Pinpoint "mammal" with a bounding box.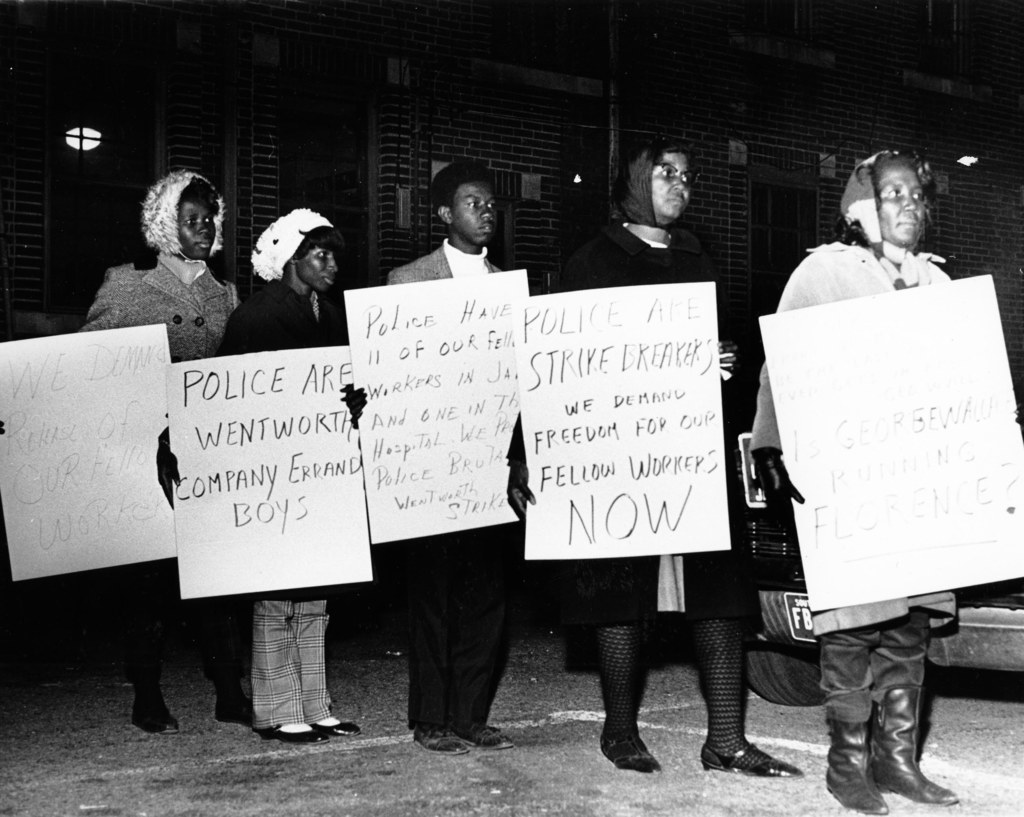
locate(0, 164, 241, 737).
